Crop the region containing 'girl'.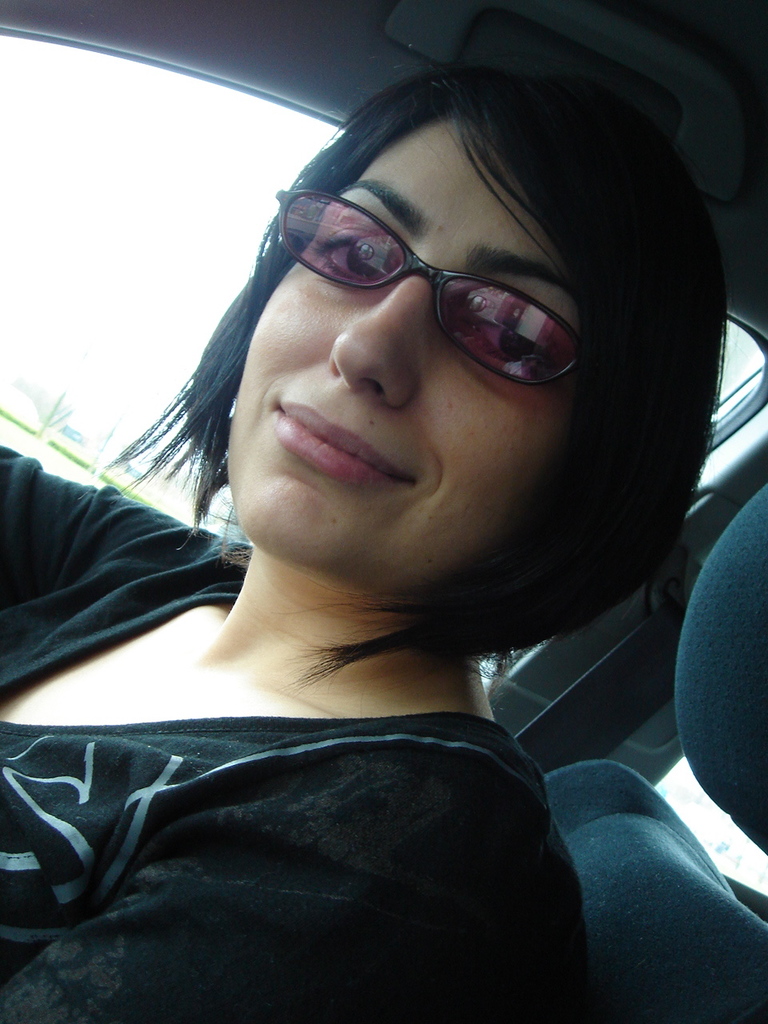
Crop region: 0 84 726 1023.
